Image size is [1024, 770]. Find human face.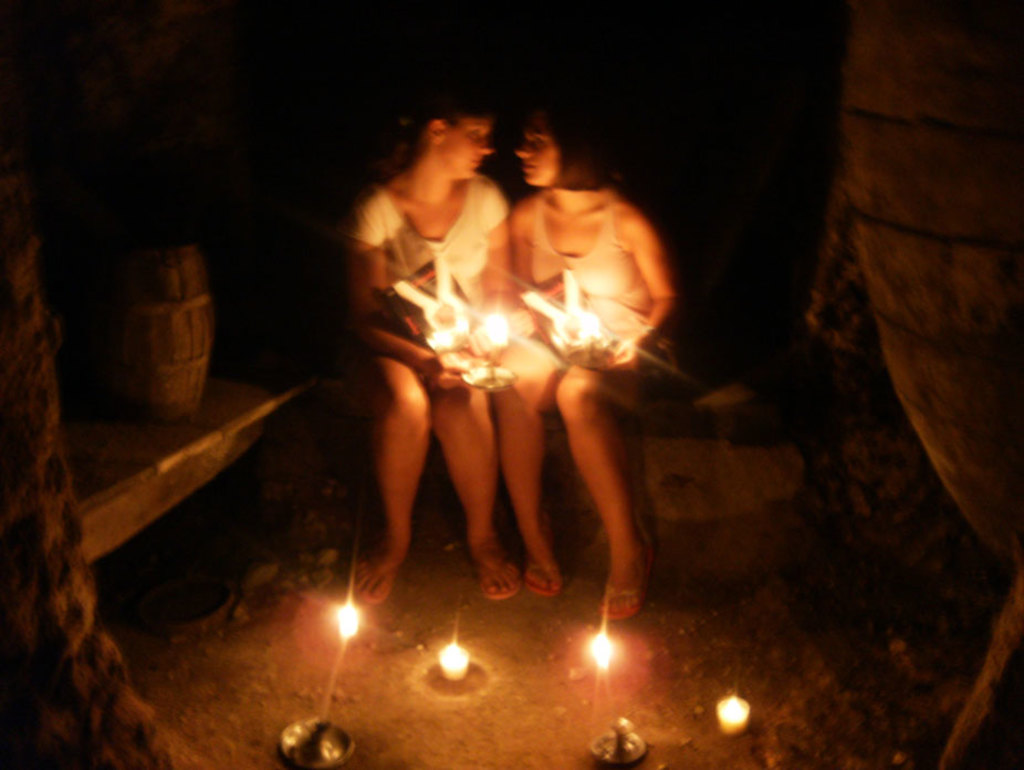
446 117 493 183.
